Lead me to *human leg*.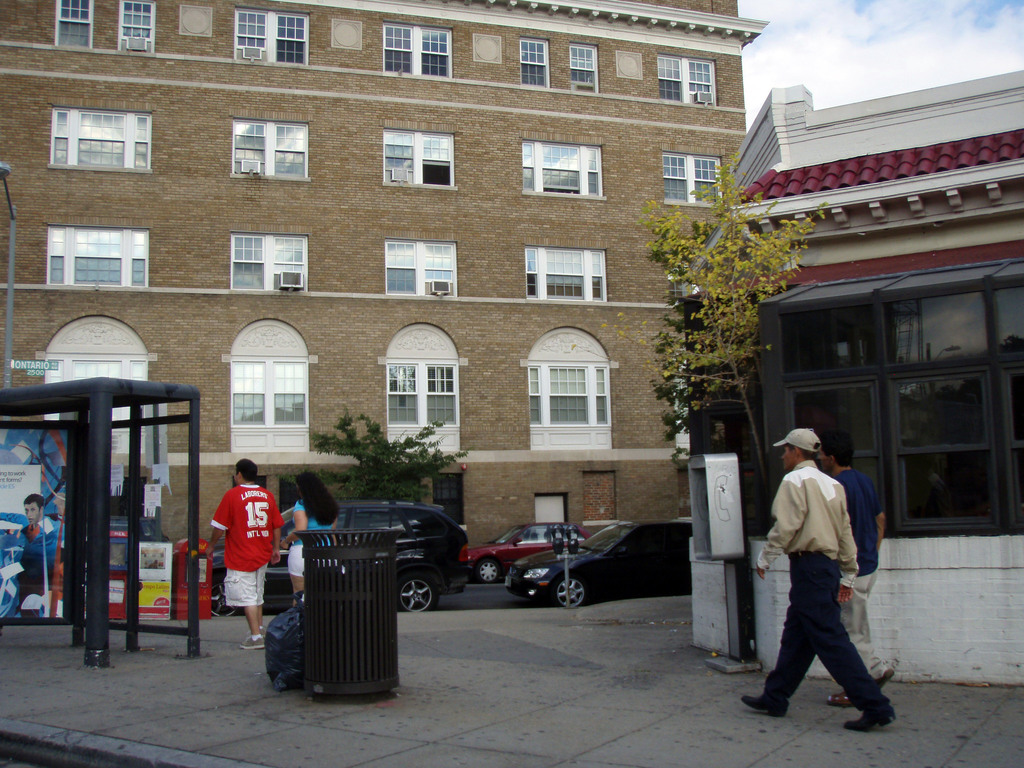
Lead to x1=822 y1=574 x2=872 y2=698.
